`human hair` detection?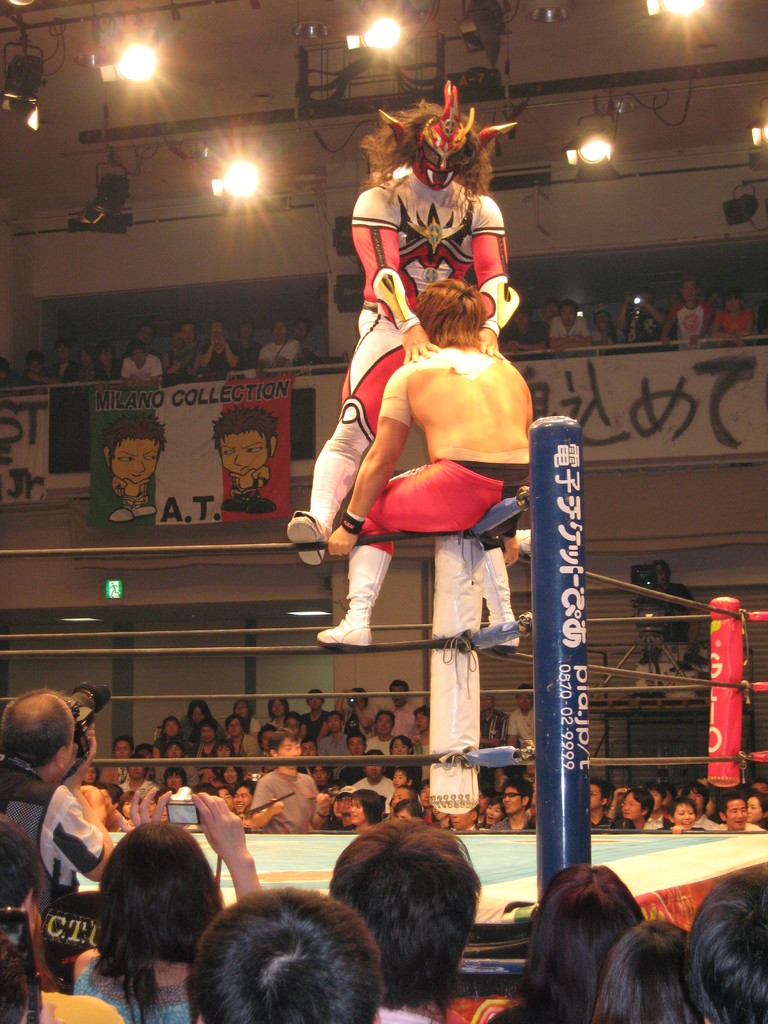
locate(653, 561, 671, 582)
